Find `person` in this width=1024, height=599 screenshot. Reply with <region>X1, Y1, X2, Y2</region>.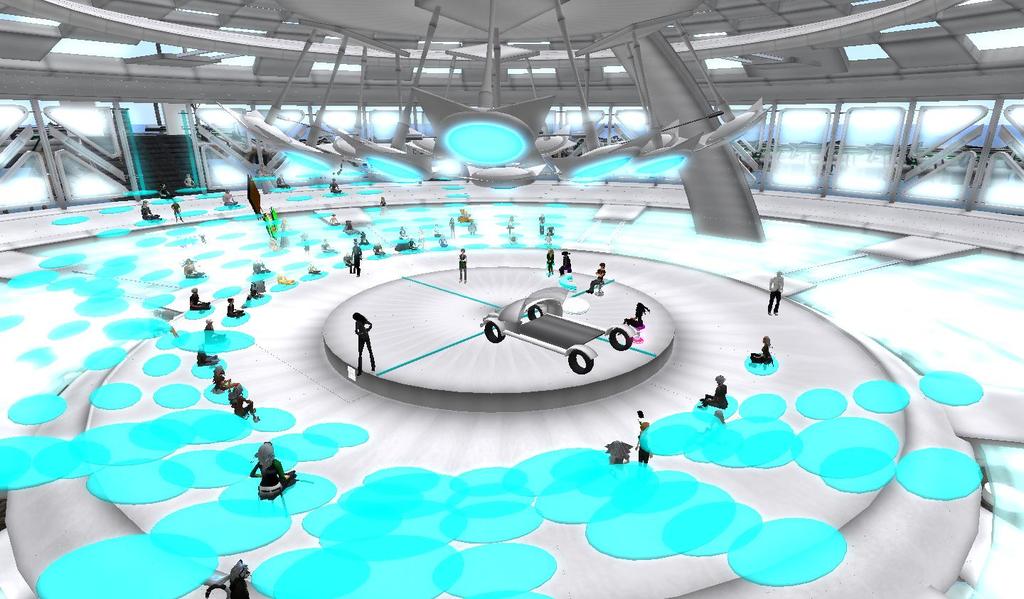
<region>252, 436, 299, 496</region>.
